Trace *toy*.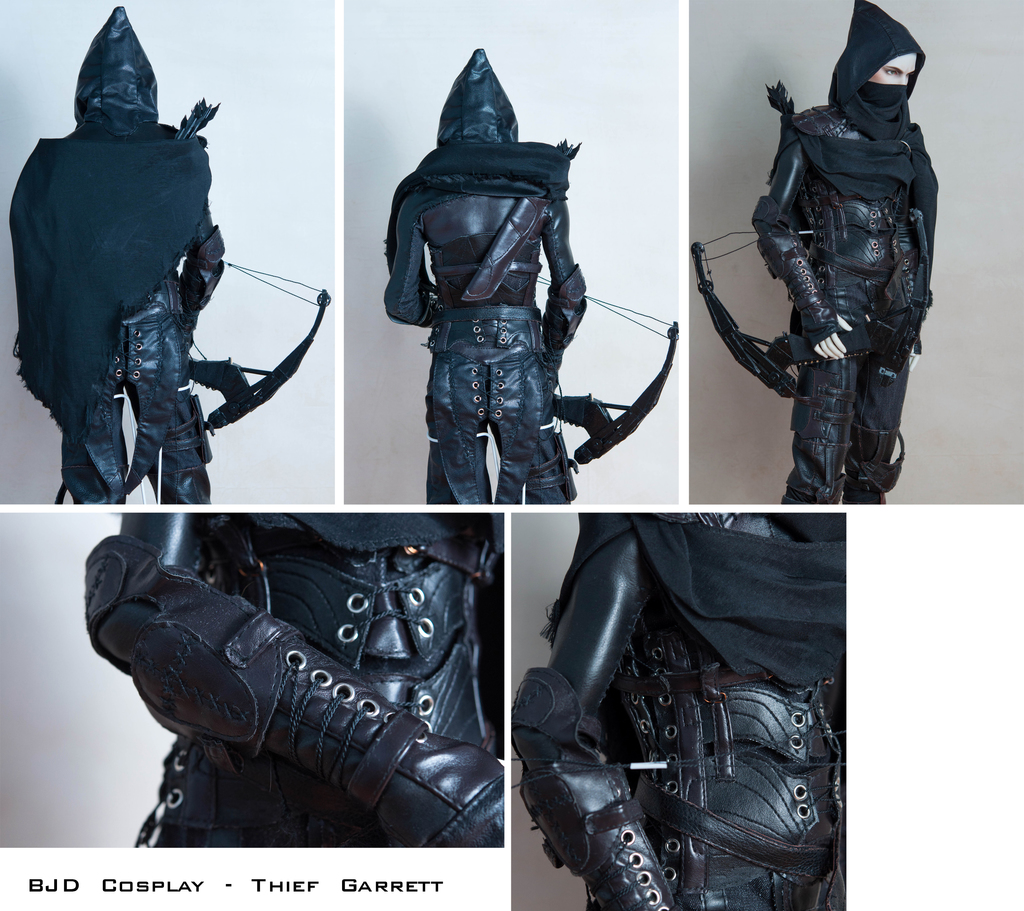
Traced to <bbox>511, 511, 845, 910</bbox>.
